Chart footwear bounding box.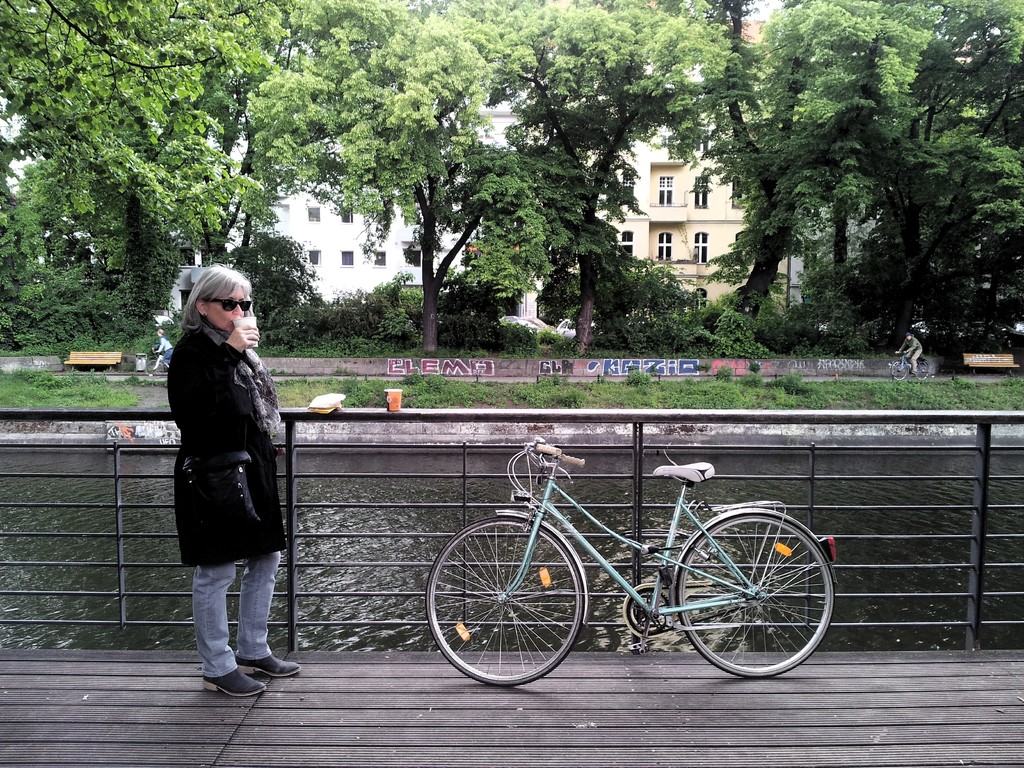
Charted: region(241, 646, 301, 678).
